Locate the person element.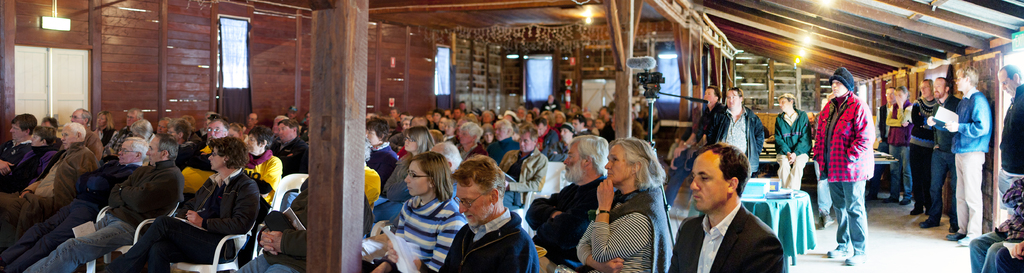
Element bbox: (x1=821, y1=58, x2=883, y2=258).
